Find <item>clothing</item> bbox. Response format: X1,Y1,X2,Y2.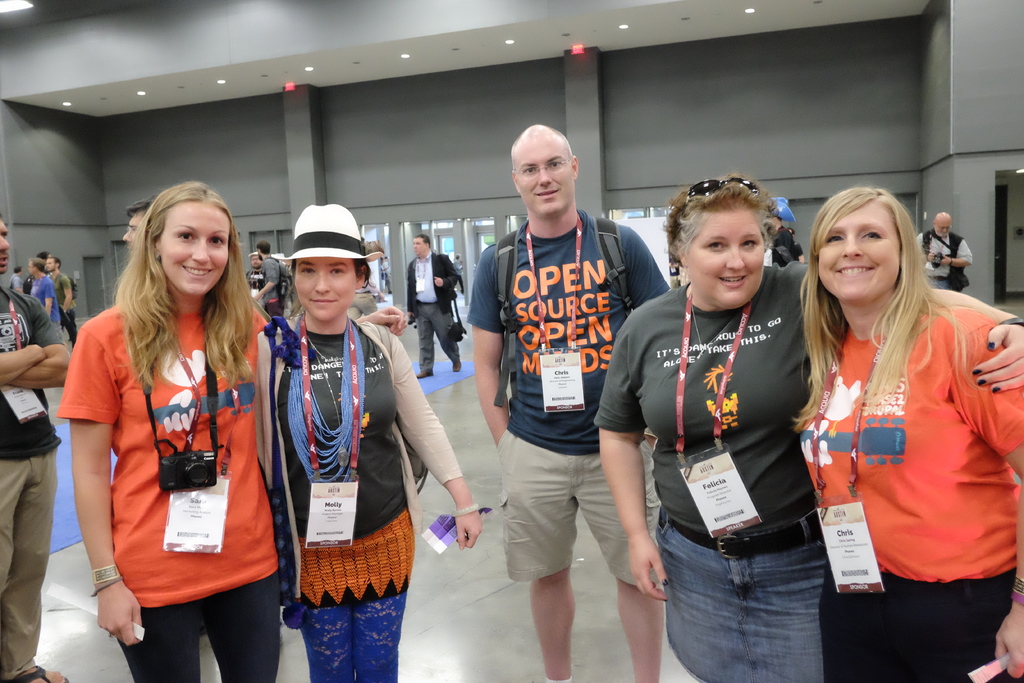
799,279,1013,614.
